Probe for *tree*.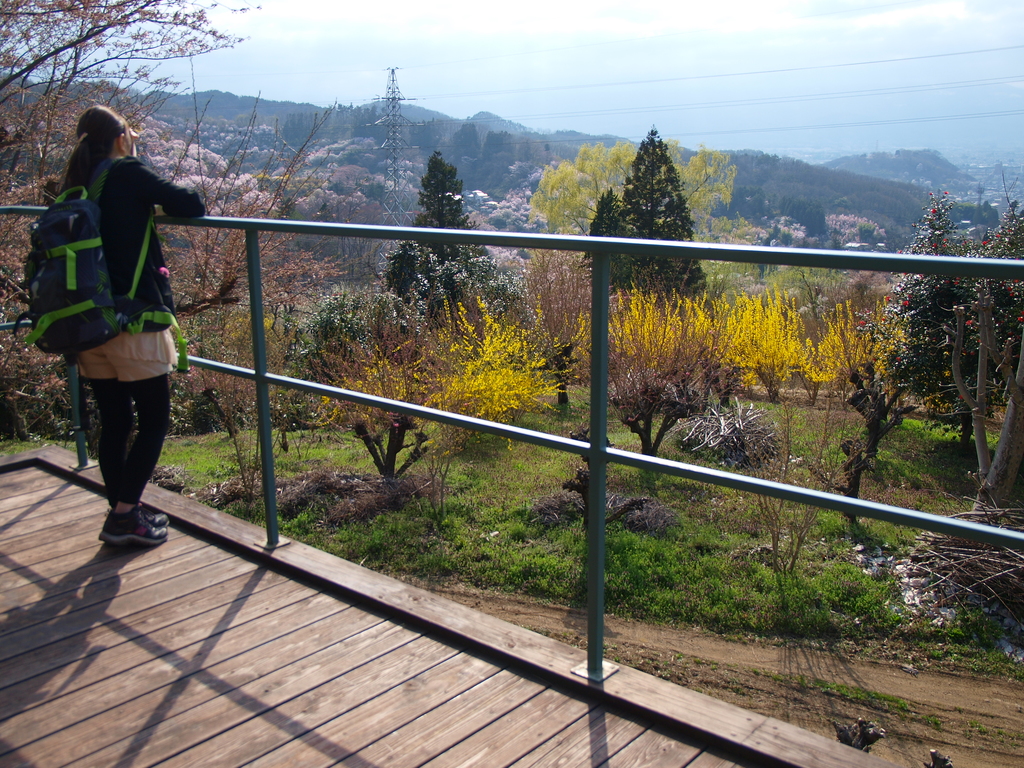
Probe result: {"left": 406, "top": 118, "right": 440, "bottom": 158}.
